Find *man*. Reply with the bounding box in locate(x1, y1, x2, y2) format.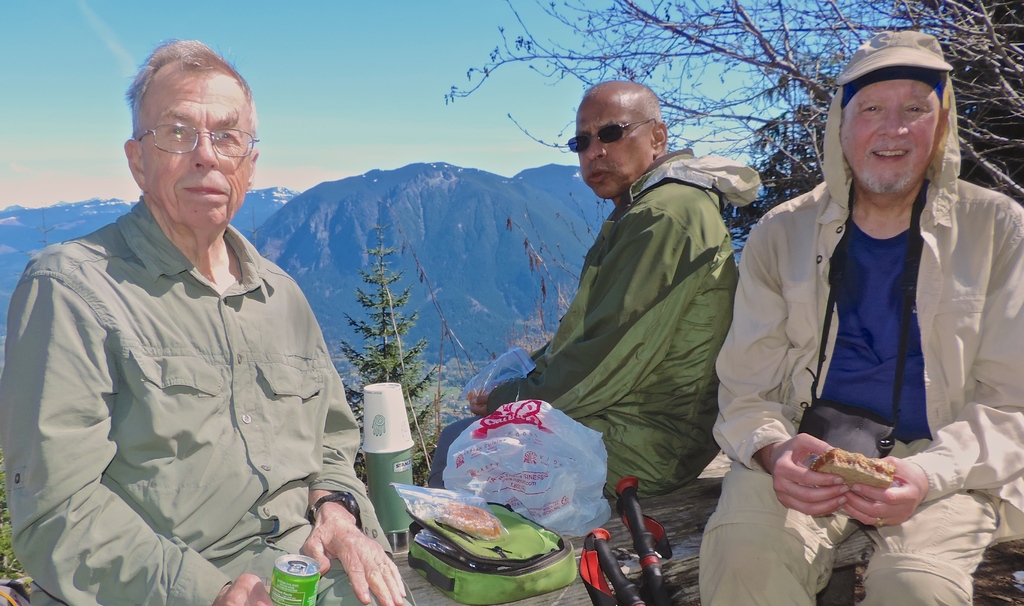
locate(430, 80, 760, 488).
